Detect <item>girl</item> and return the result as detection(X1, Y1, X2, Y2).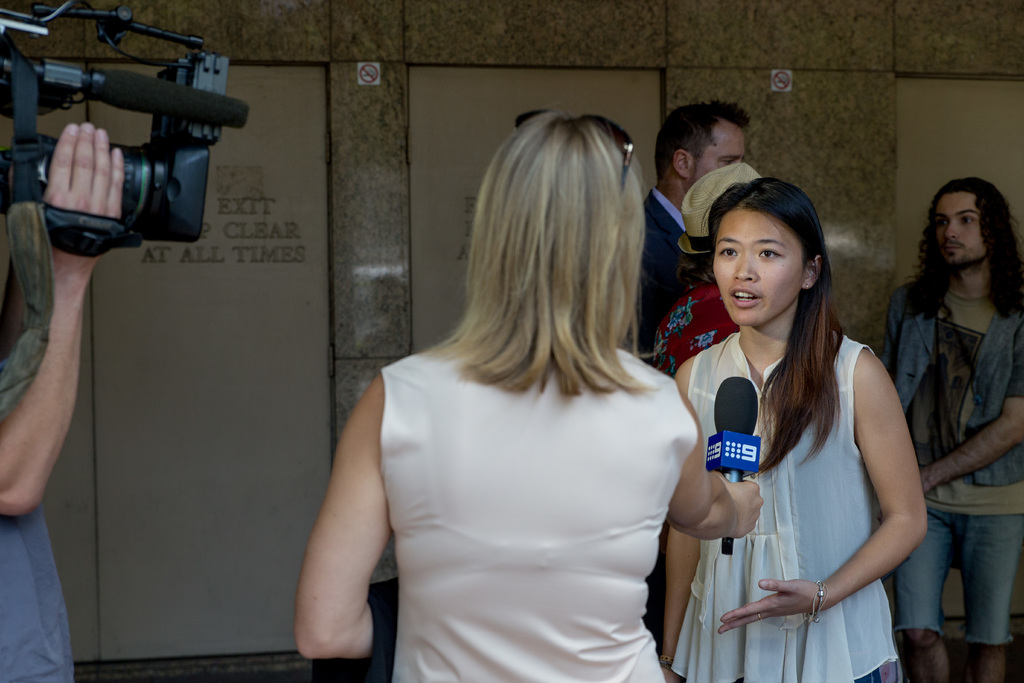
detection(658, 177, 928, 681).
